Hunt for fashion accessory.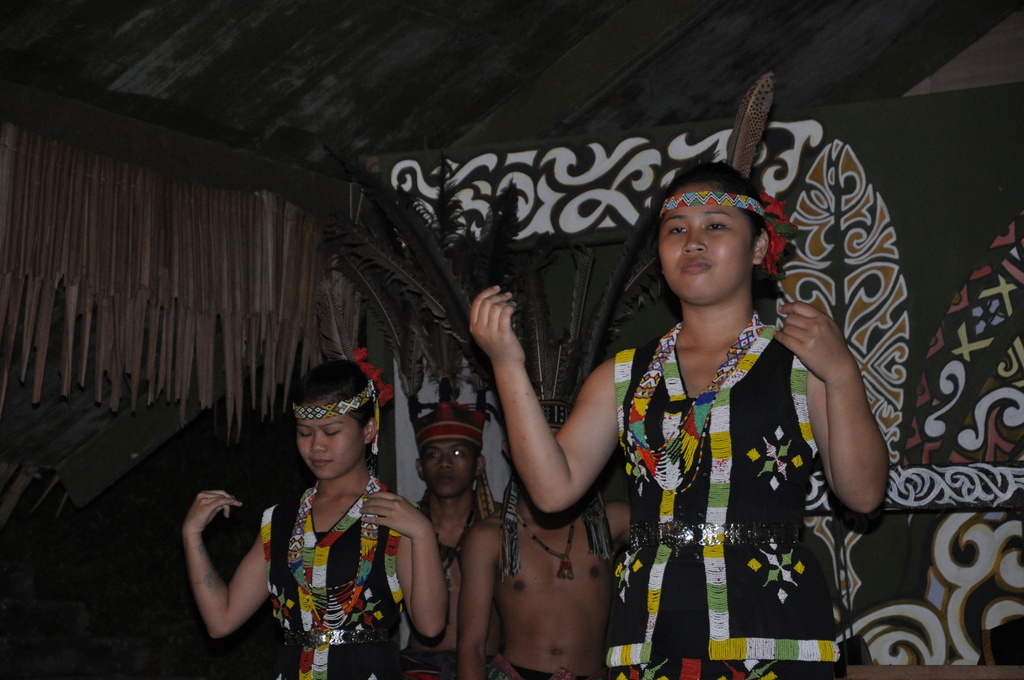
Hunted down at {"left": 284, "top": 628, "right": 375, "bottom": 645}.
